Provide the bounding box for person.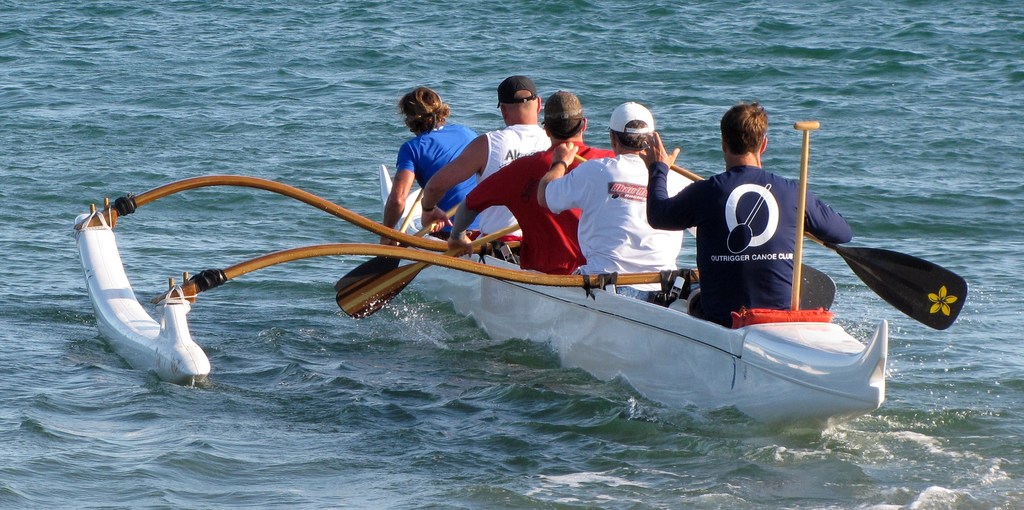
[387,87,480,244].
